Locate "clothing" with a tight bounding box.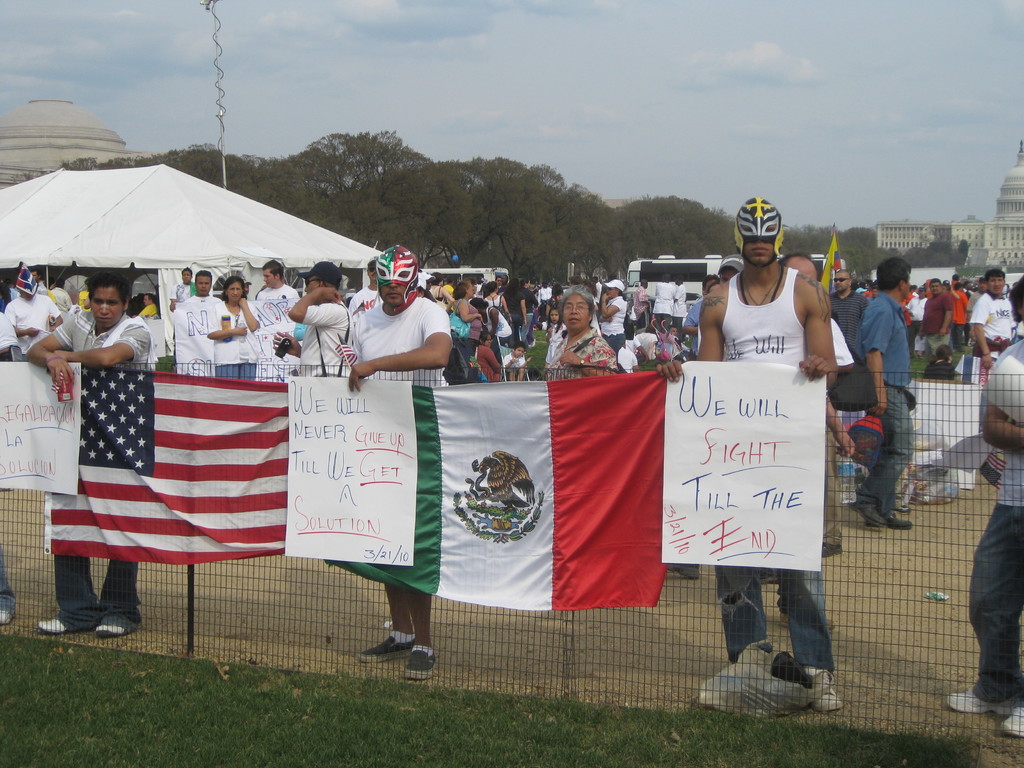
<bbox>208, 298, 263, 380</bbox>.
